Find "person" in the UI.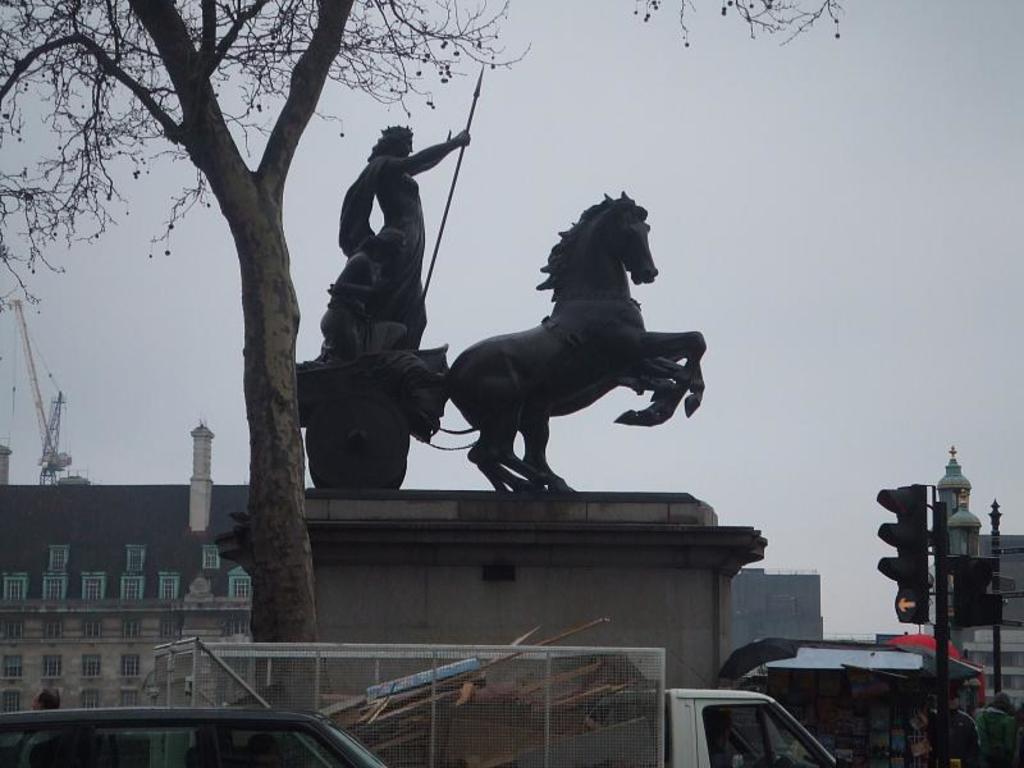
UI element at l=708, t=704, r=727, b=767.
